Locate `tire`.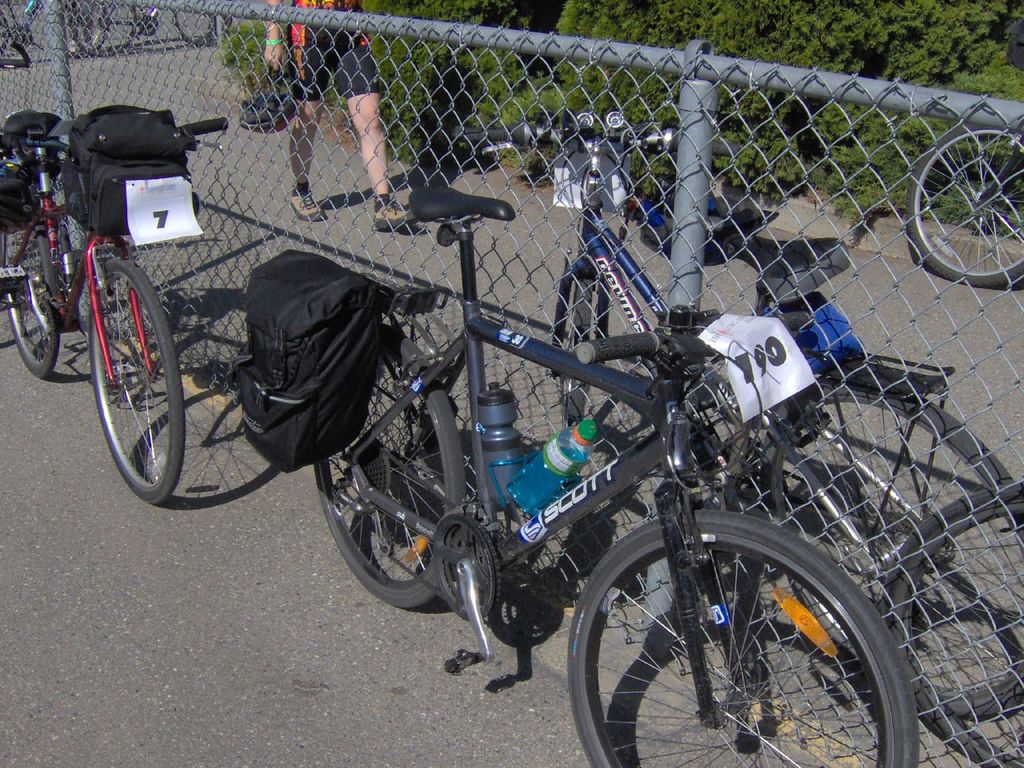
Bounding box: BBox(562, 507, 926, 767).
